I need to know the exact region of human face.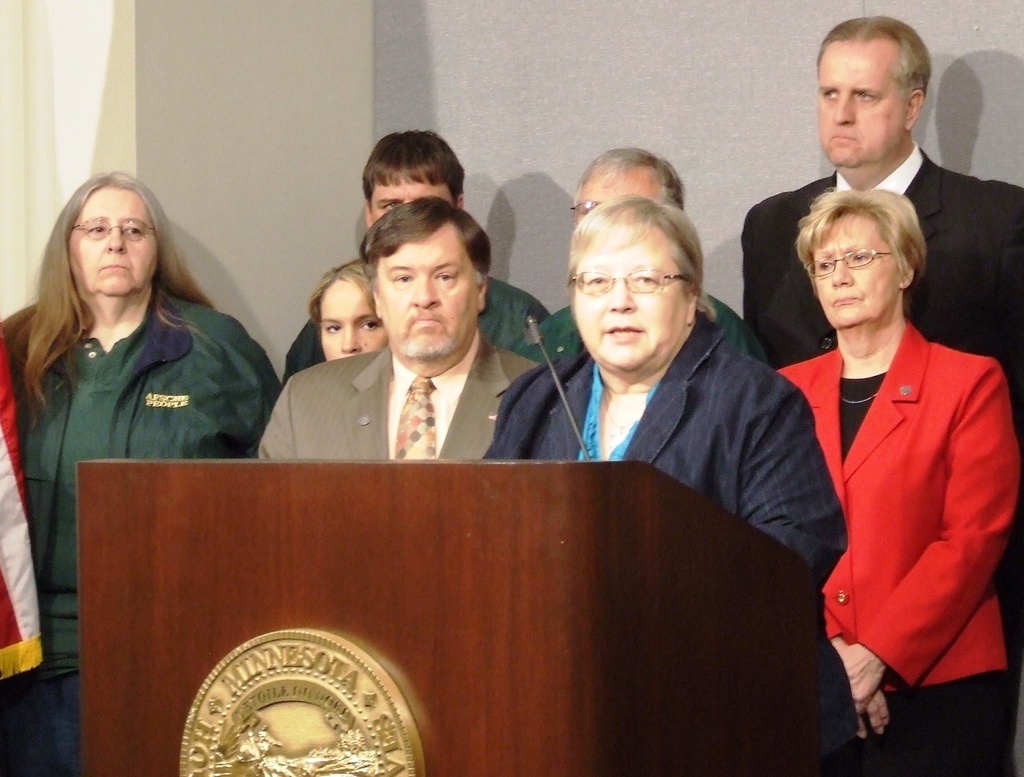
Region: left=810, top=218, right=904, bottom=327.
